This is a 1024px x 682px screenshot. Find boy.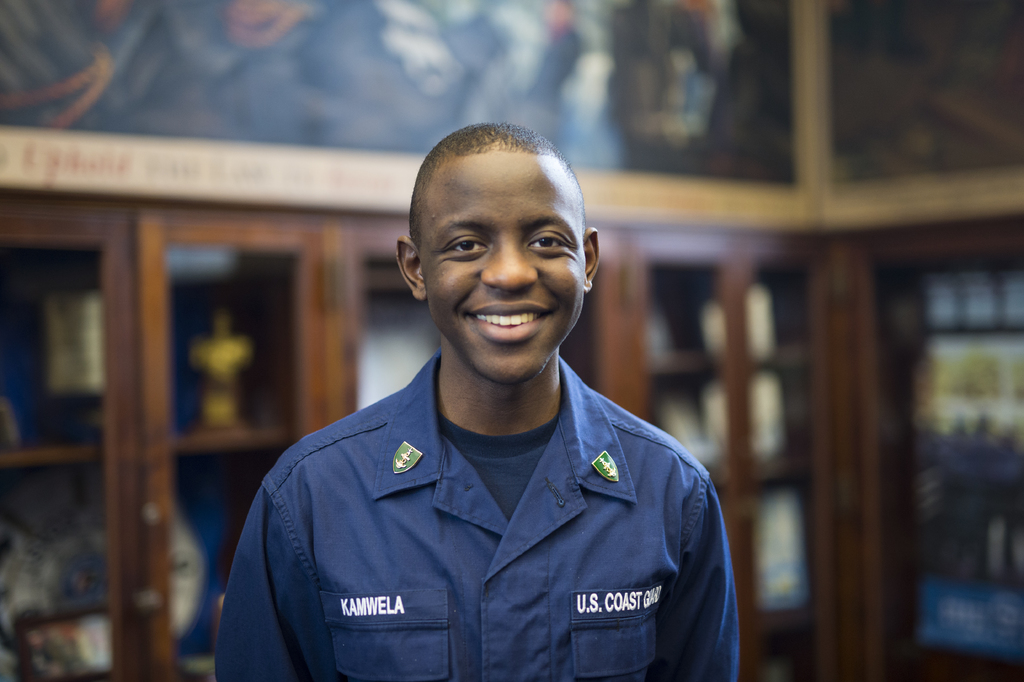
Bounding box: detection(189, 117, 745, 681).
